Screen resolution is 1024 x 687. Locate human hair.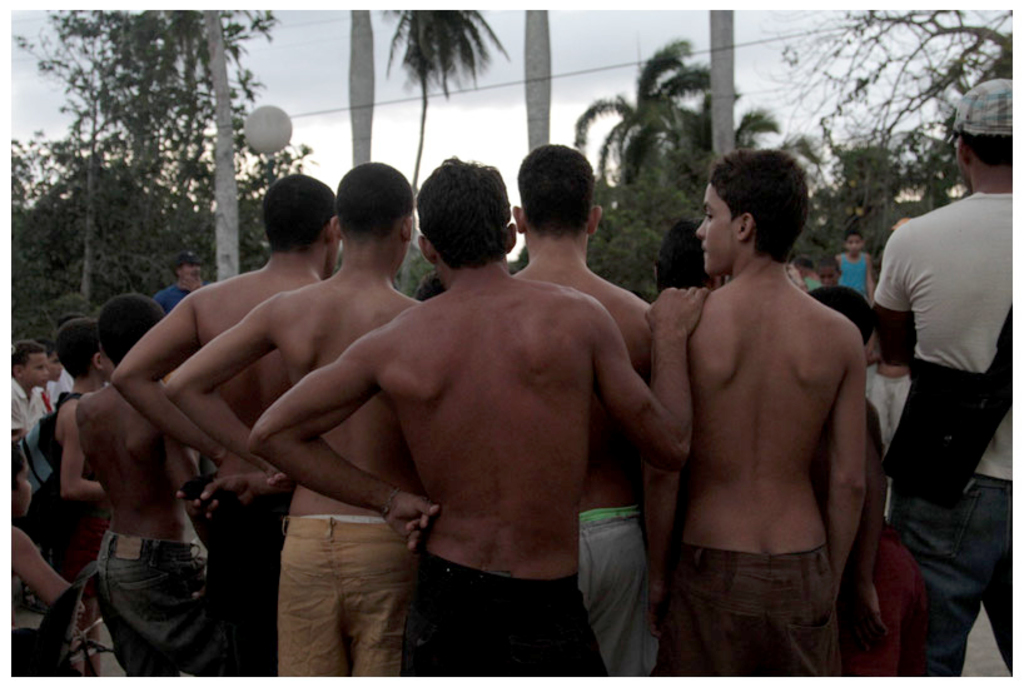
<region>50, 317, 105, 385</region>.
